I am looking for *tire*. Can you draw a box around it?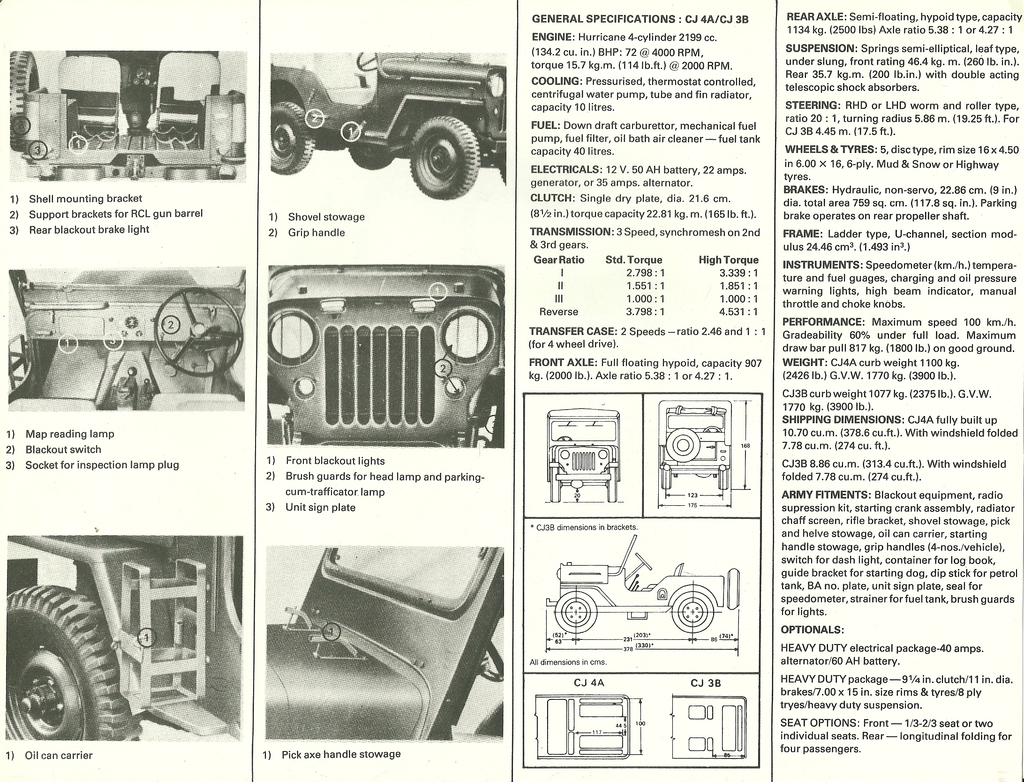
Sure, the bounding box is locate(266, 99, 315, 174).
